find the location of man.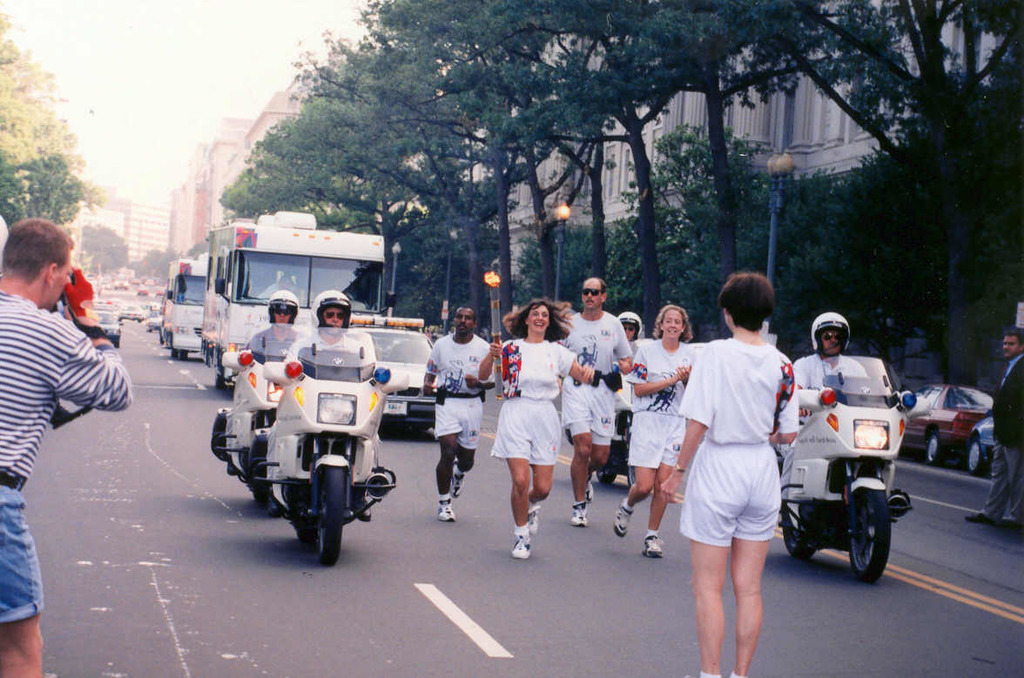
Location: [x1=243, y1=287, x2=298, y2=361].
